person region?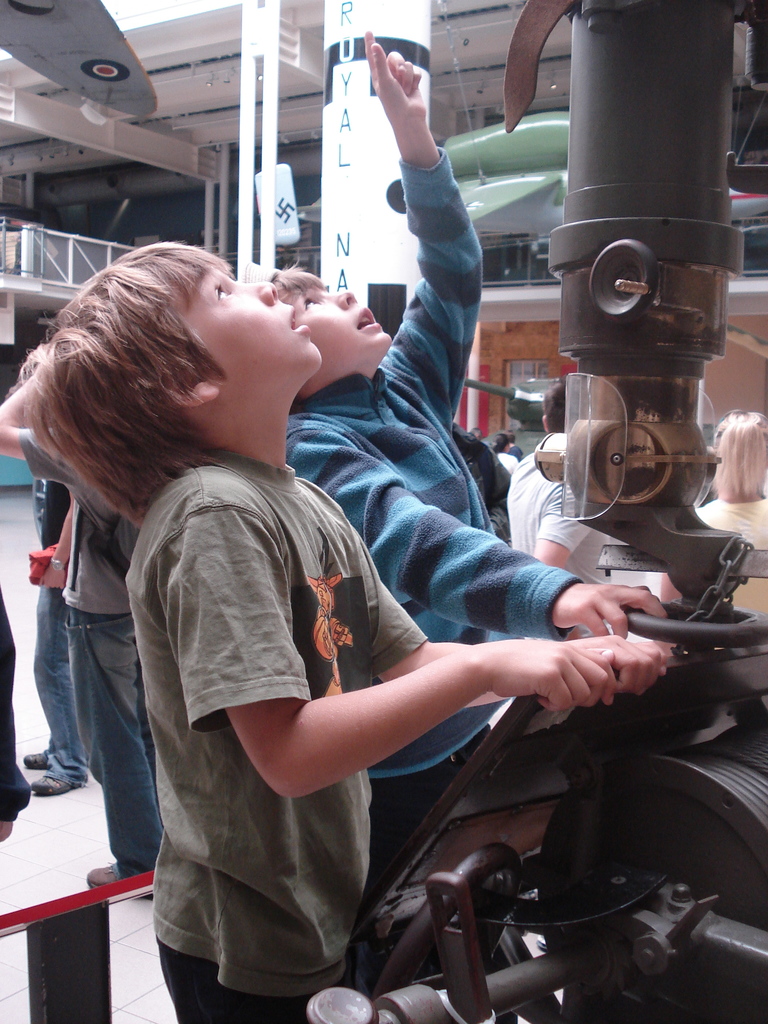
[18,476,90,798]
